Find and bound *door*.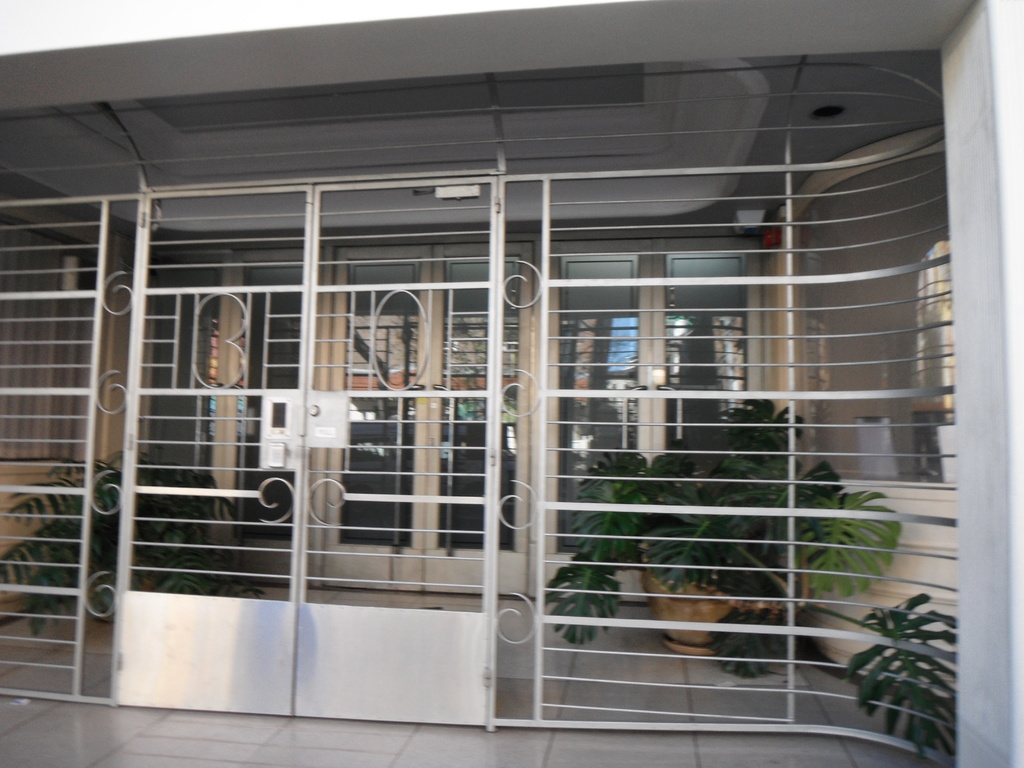
Bound: [541, 238, 776, 602].
